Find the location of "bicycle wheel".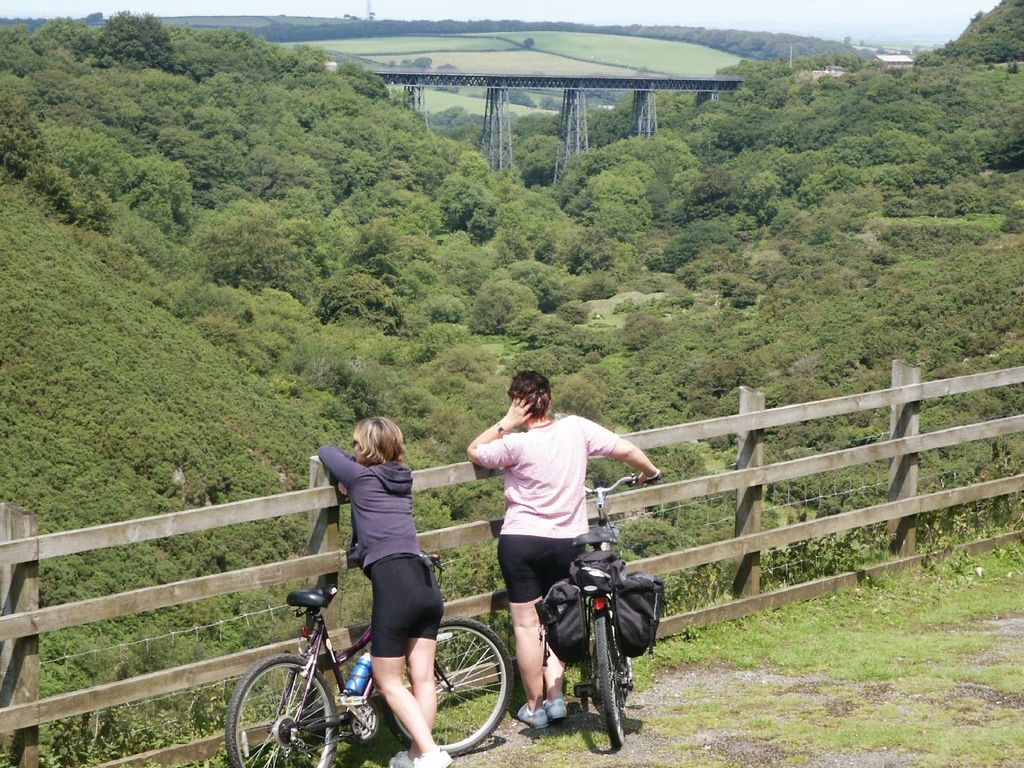
Location: locate(589, 597, 626, 750).
